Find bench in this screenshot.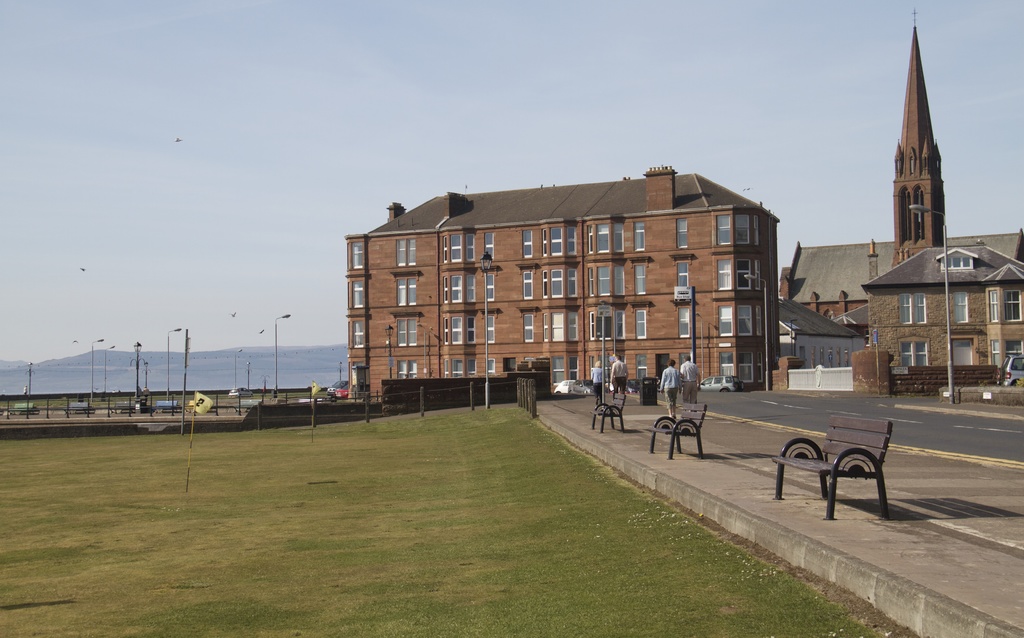
The bounding box for bench is locate(65, 400, 96, 414).
